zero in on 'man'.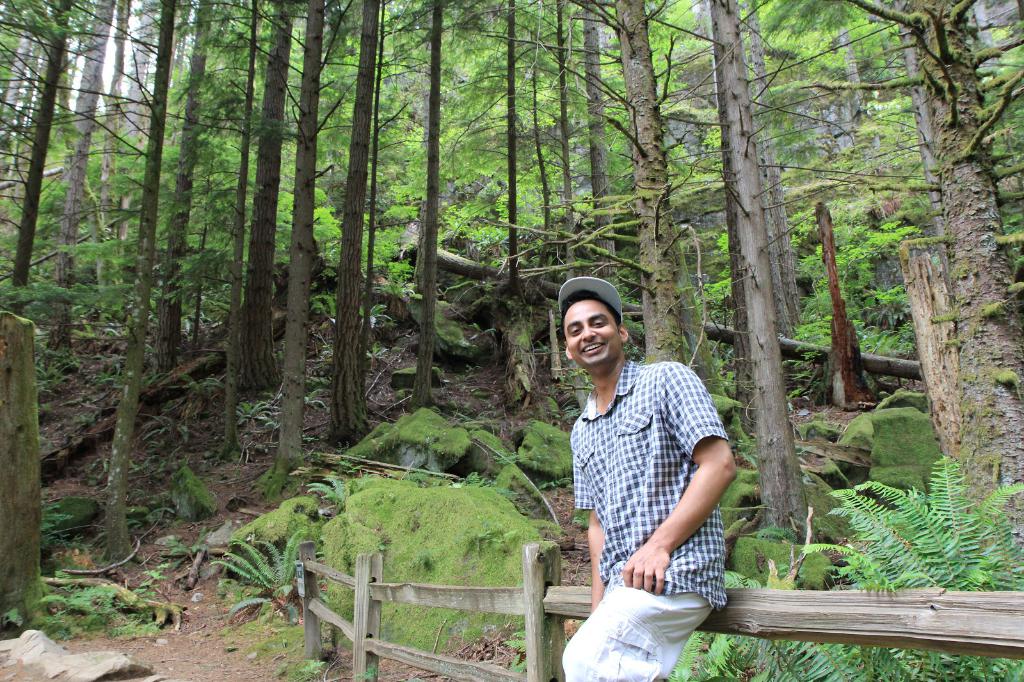
Zeroed in: pyautogui.locateOnScreen(561, 276, 738, 681).
